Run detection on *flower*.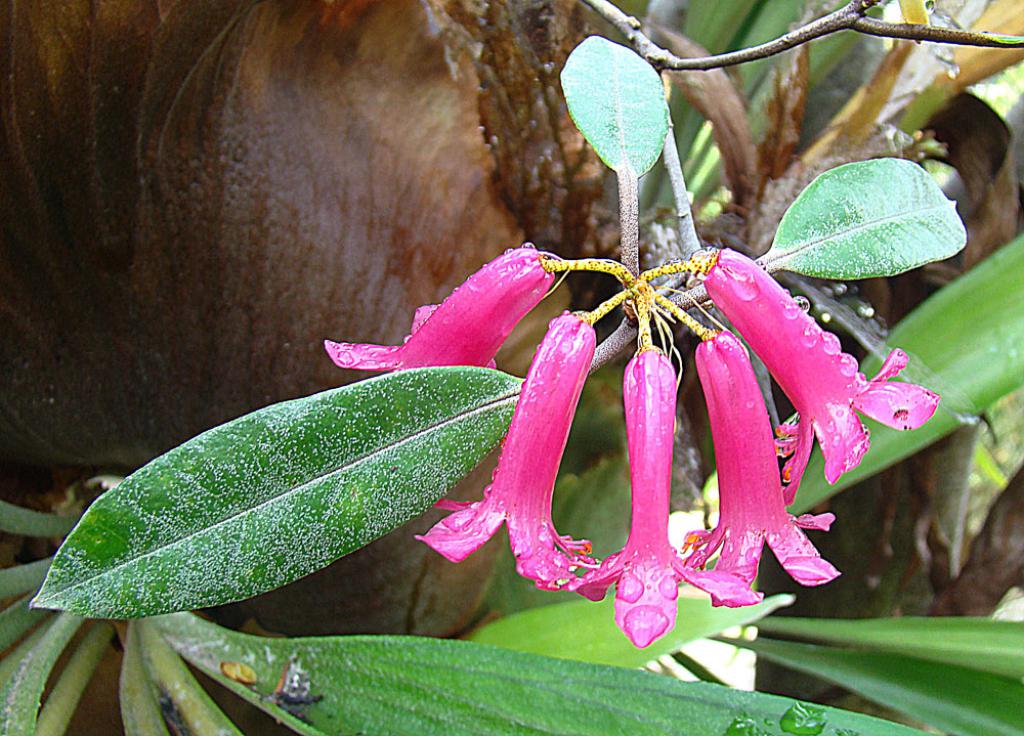
Result: bbox(701, 241, 944, 497).
